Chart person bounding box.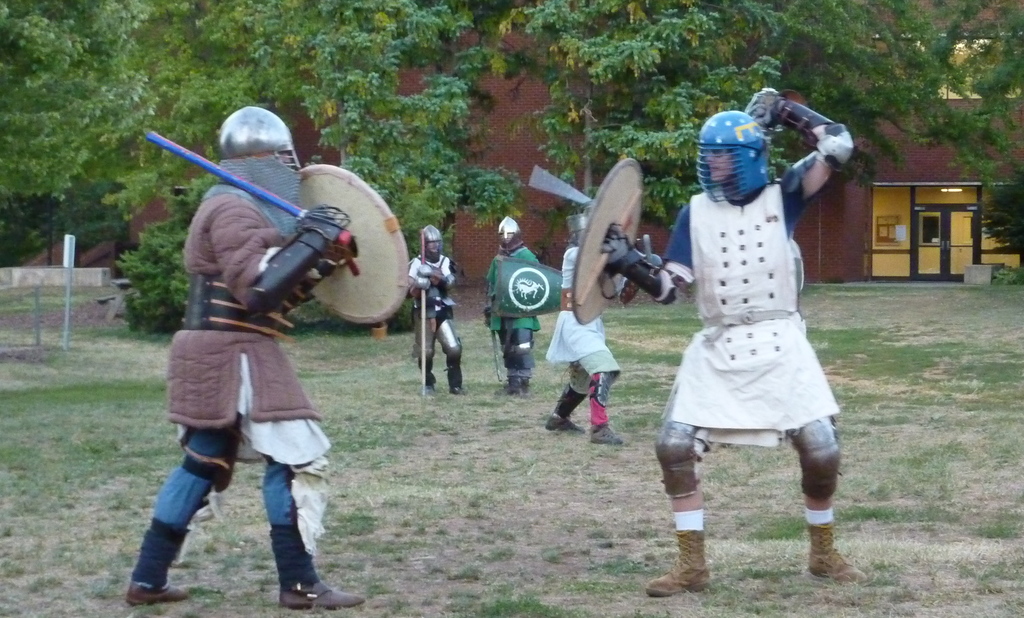
Charted: Rect(601, 83, 874, 603).
